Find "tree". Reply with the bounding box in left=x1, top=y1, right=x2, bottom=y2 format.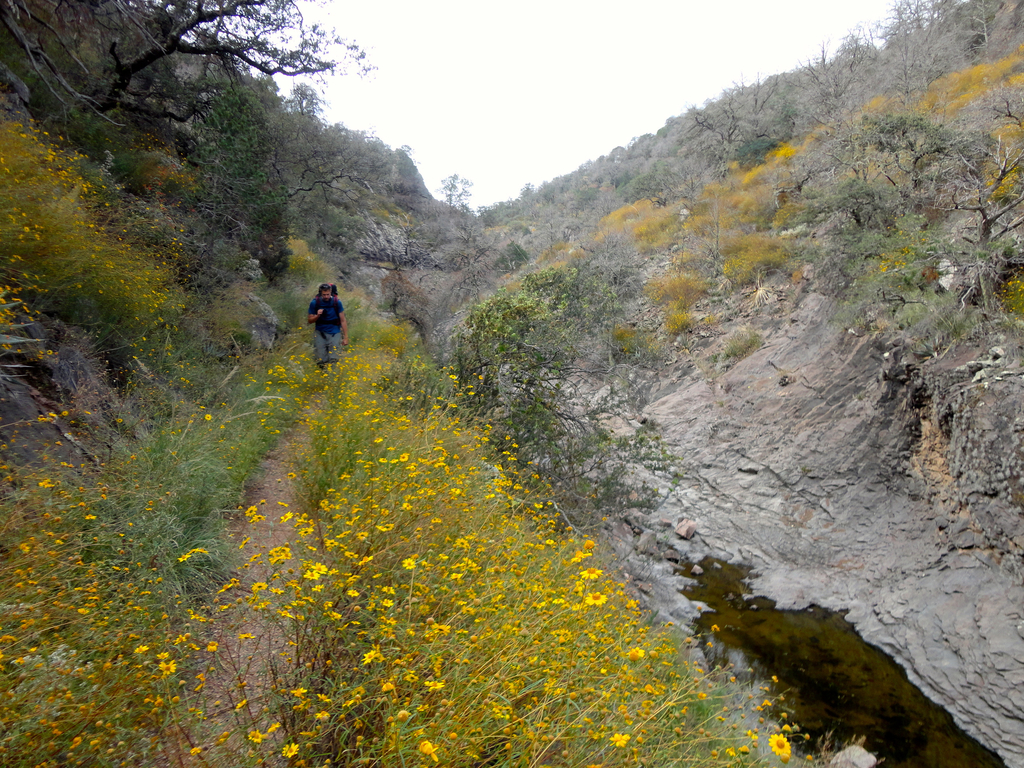
left=854, top=107, right=961, bottom=190.
